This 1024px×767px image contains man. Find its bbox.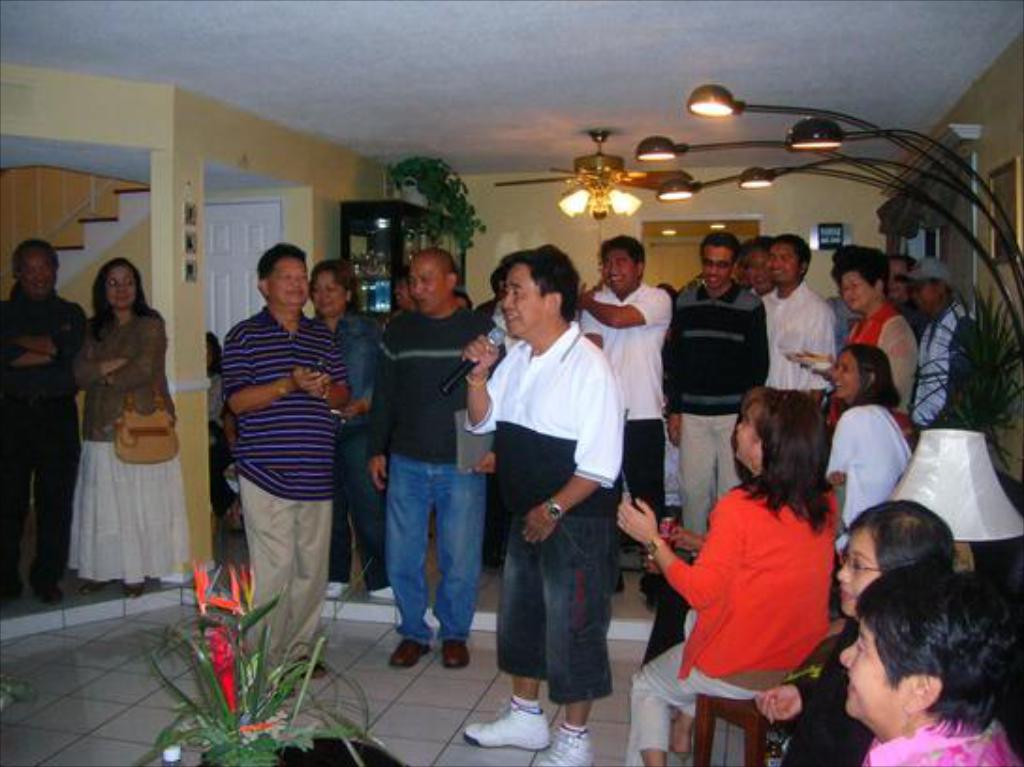
0,237,83,603.
